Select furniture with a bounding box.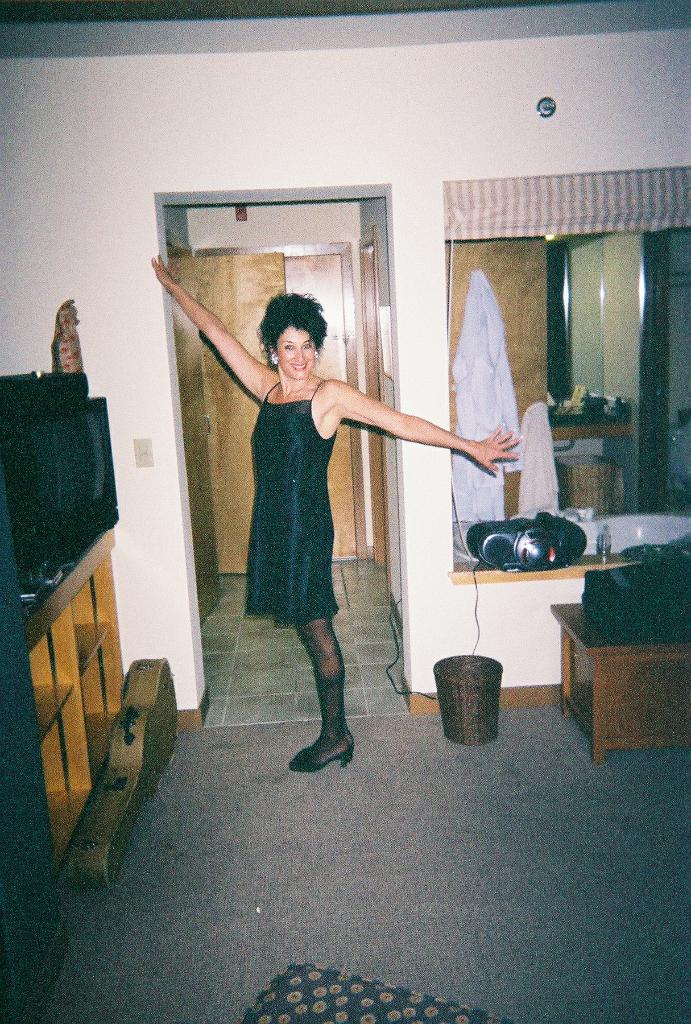
(0,460,72,1023).
